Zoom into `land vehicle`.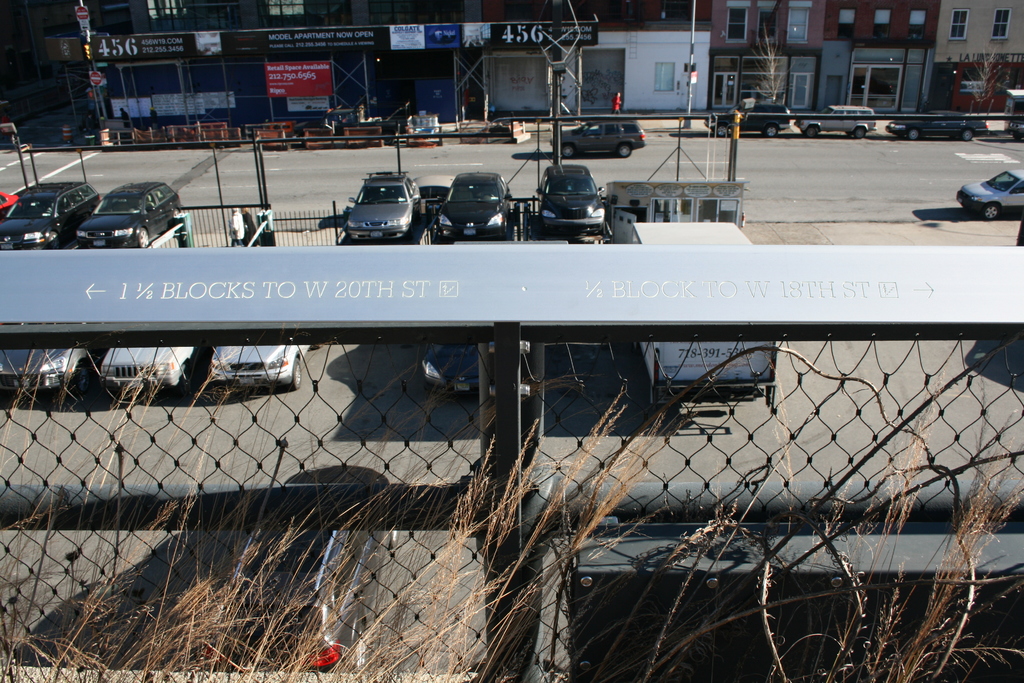
Zoom target: 101 349 199 391.
